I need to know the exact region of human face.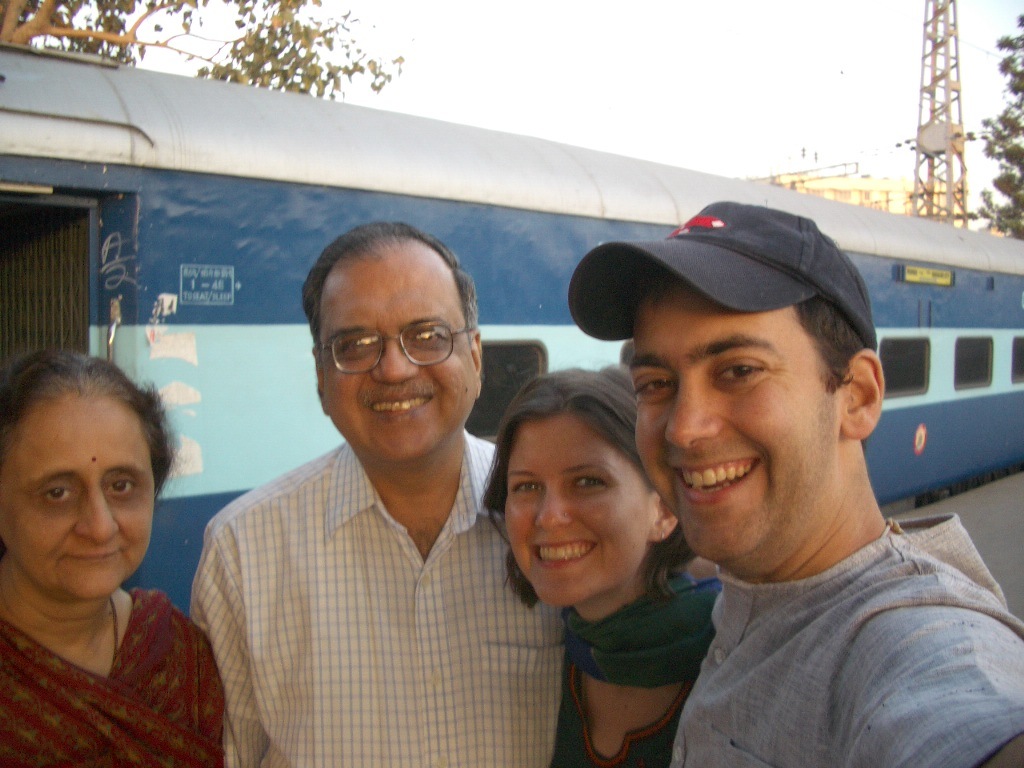
Region: box(2, 394, 156, 600).
